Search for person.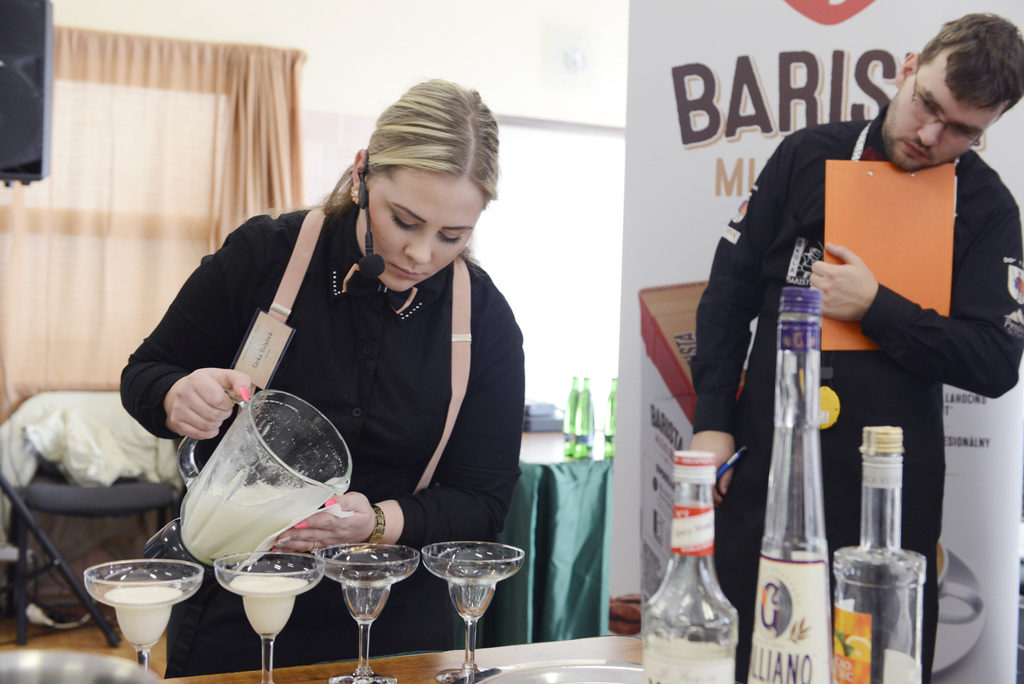
Found at <bbox>117, 77, 528, 676</bbox>.
